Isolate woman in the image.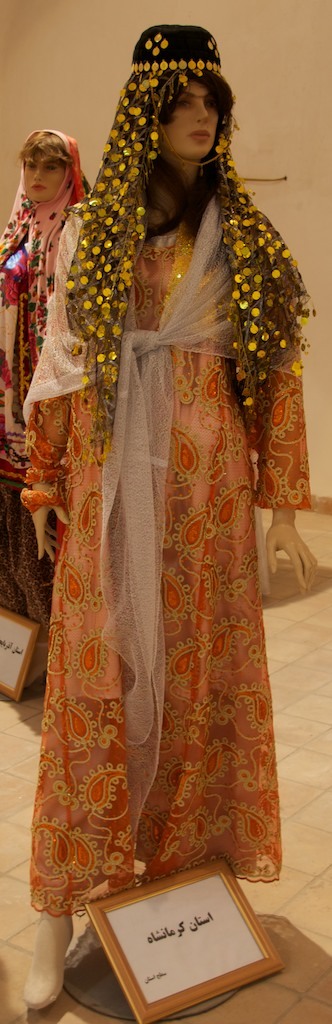
Isolated region: rect(20, 31, 298, 963).
